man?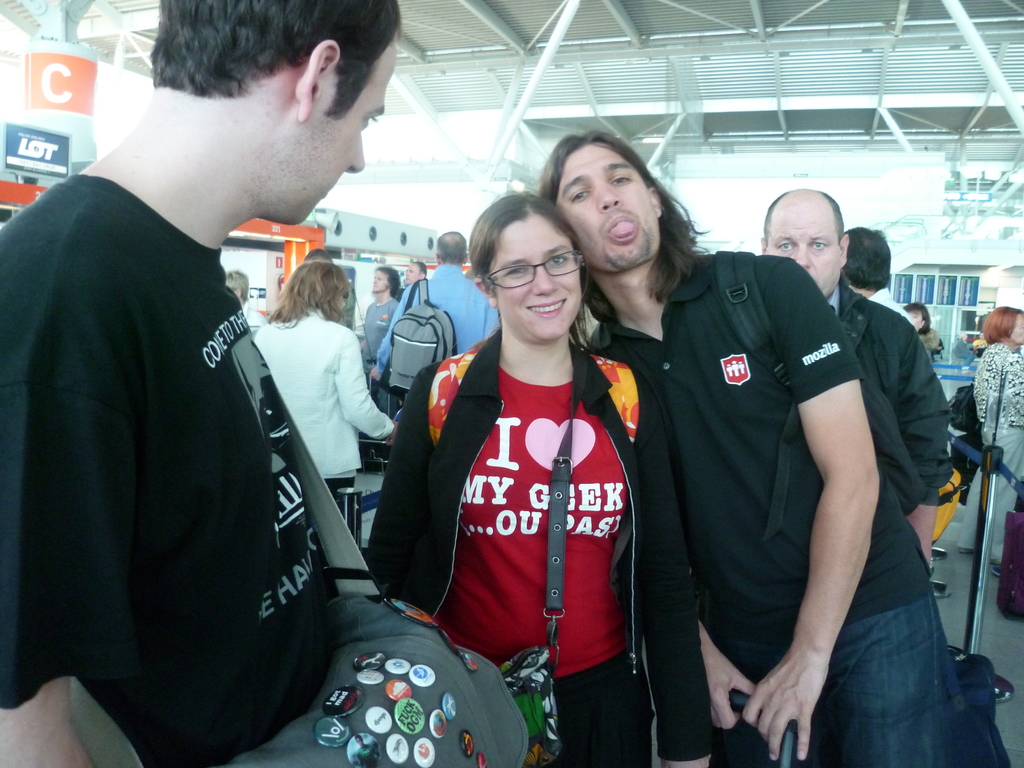
x1=365, y1=231, x2=500, y2=384
